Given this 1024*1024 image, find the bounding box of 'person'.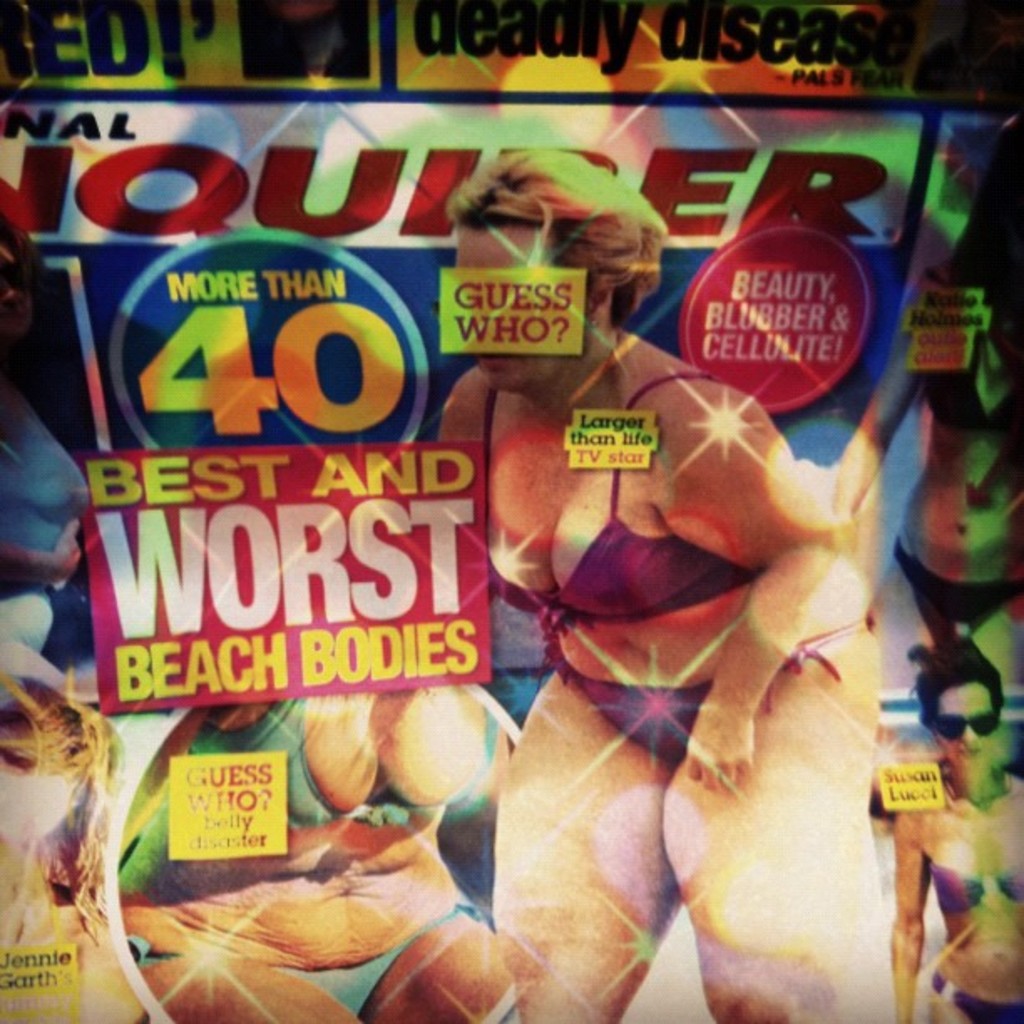
(x1=820, y1=114, x2=1022, y2=681).
